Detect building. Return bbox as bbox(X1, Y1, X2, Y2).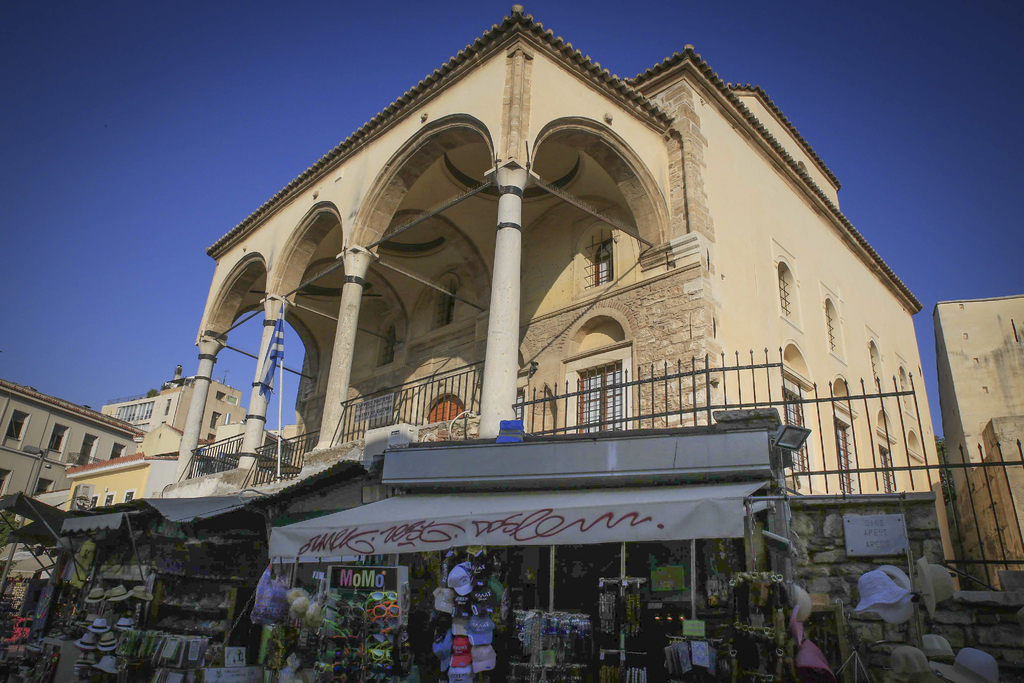
bbox(0, 379, 147, 514).
